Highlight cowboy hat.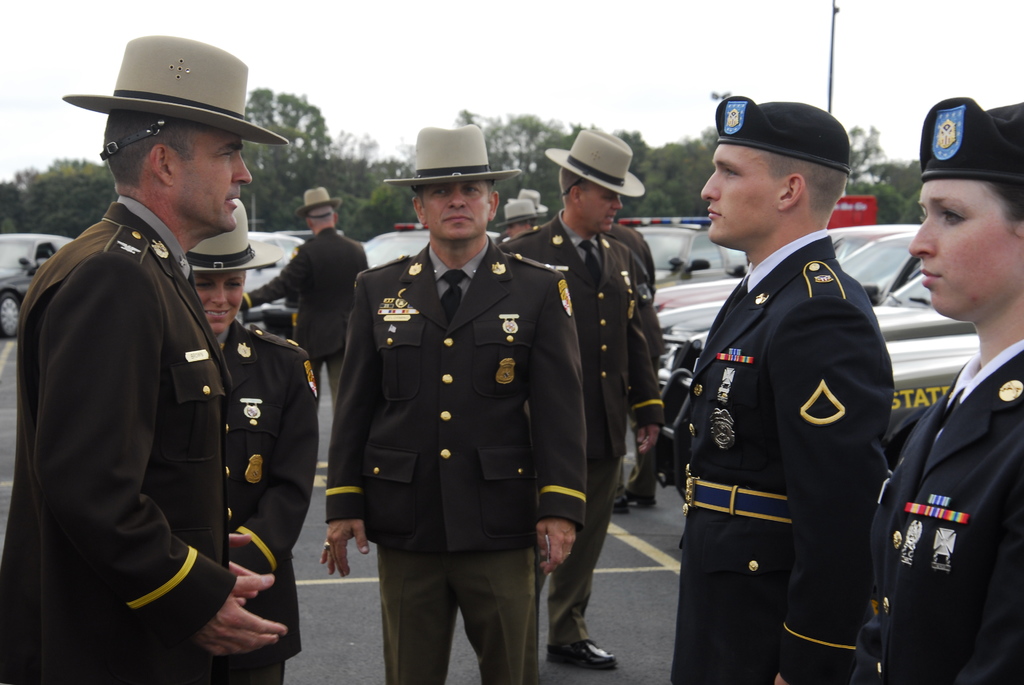
Highlighted region: box(390, 121, 516, 180).
